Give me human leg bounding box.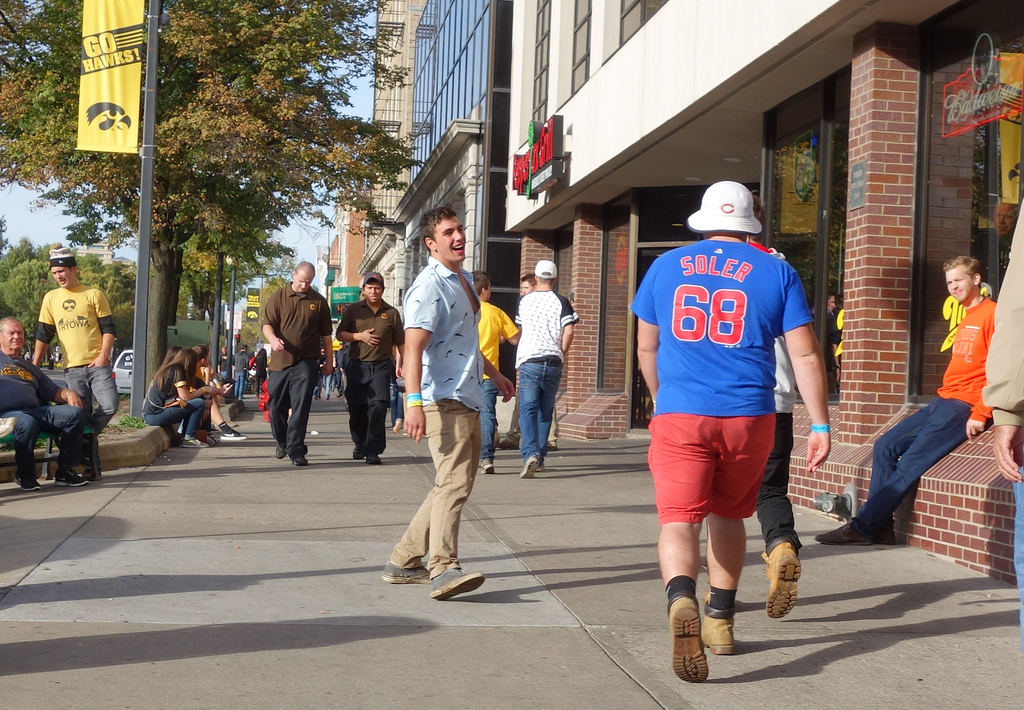
(873,408,928,539).
